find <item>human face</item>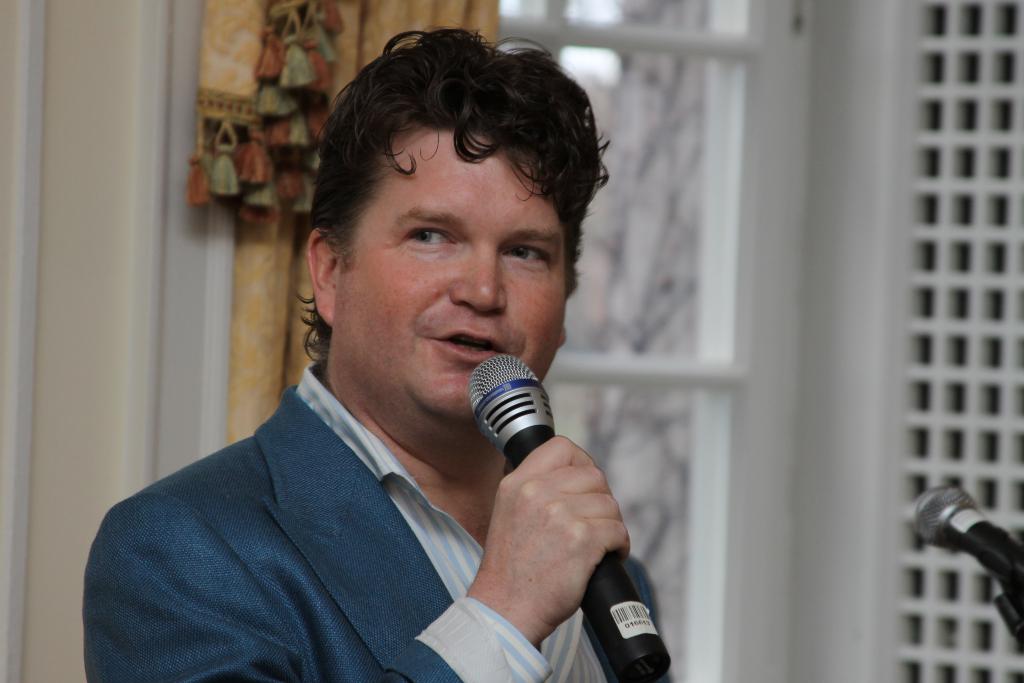
337:126:568:413
